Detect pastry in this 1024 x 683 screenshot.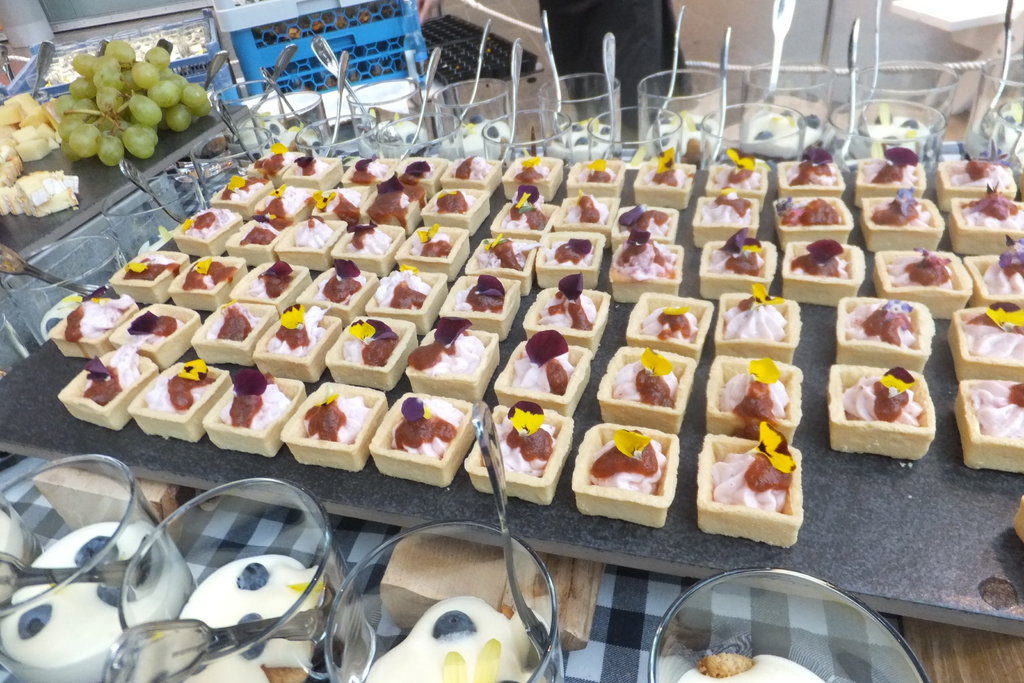
Detection: [59, 347, 158, 427].
